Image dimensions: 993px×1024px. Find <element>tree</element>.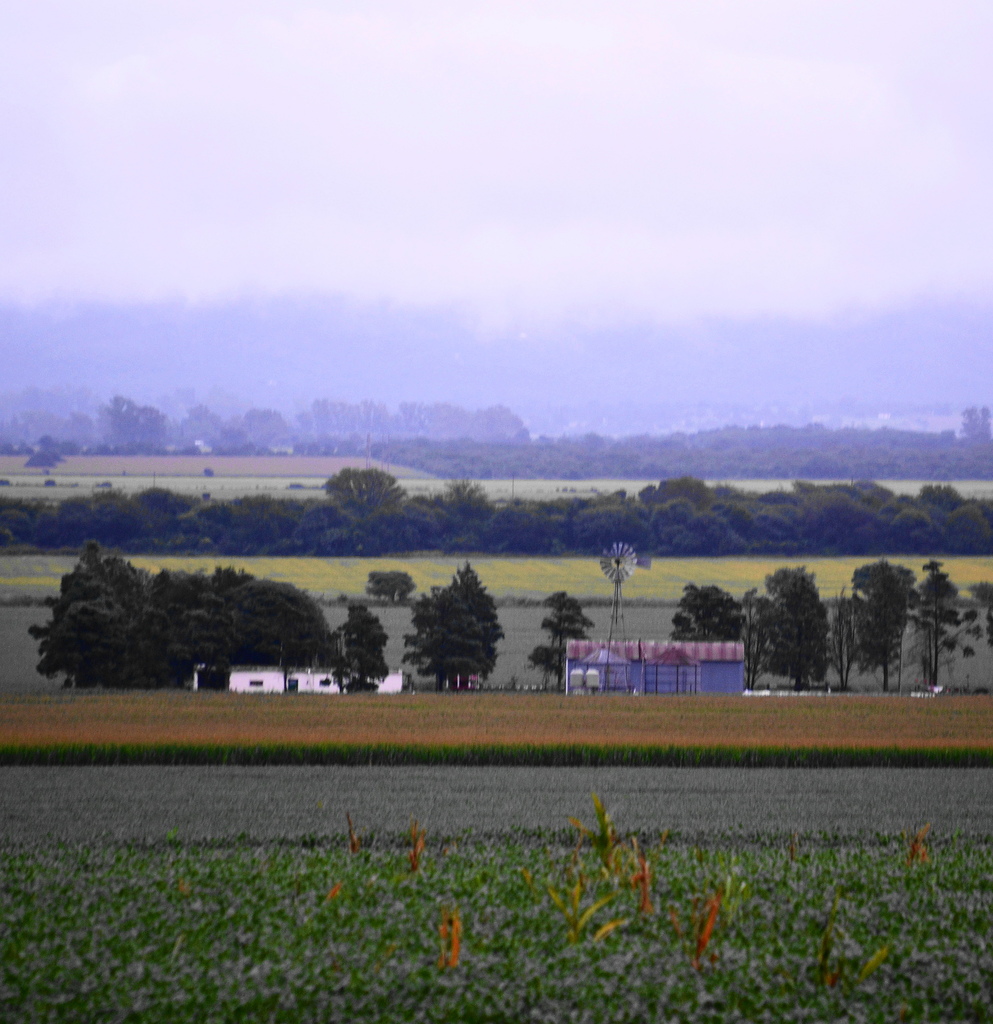
x1=755 y1=570 x2=827 y2=703.
